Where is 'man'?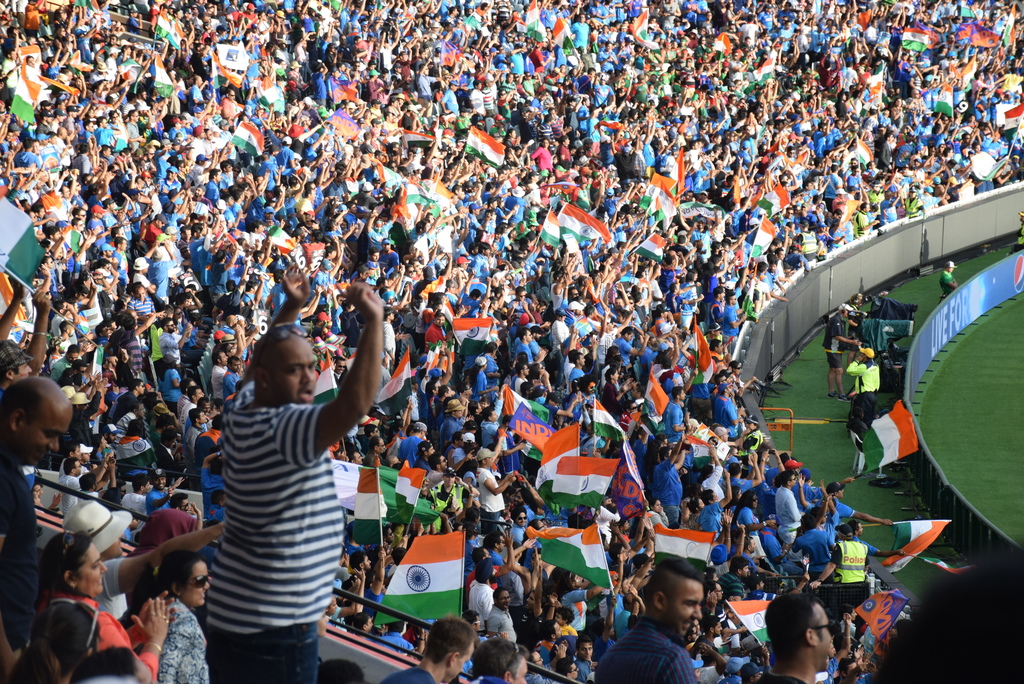
BBox(755, 588, 840, 683).
